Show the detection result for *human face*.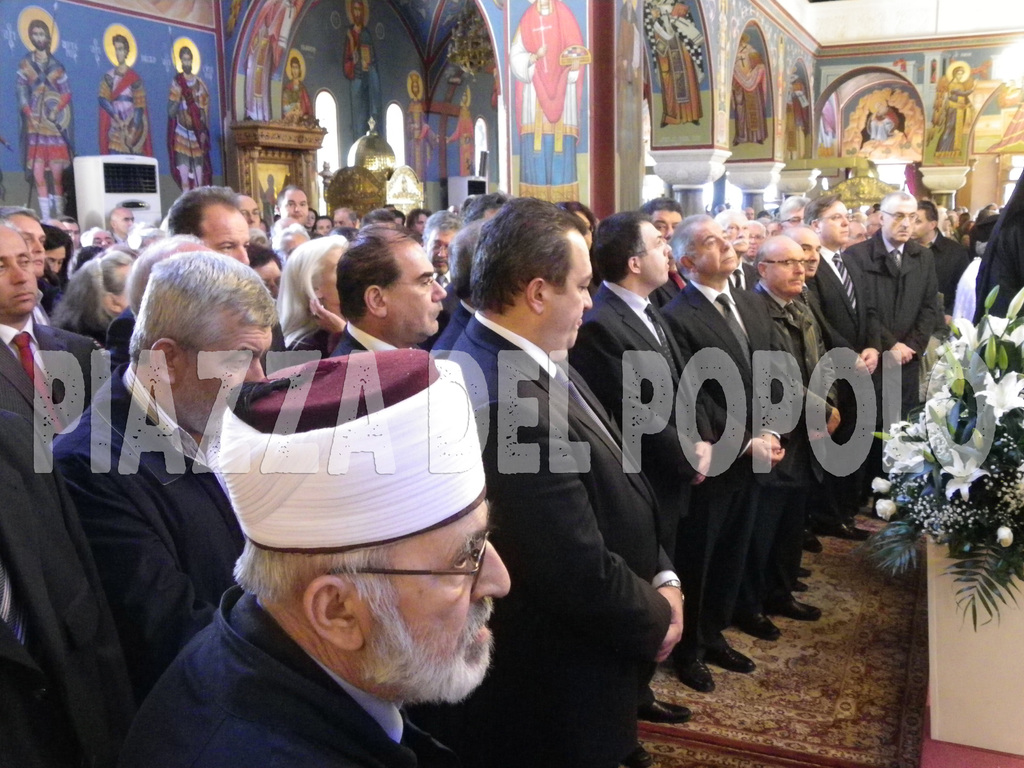
285:189:312:225.
